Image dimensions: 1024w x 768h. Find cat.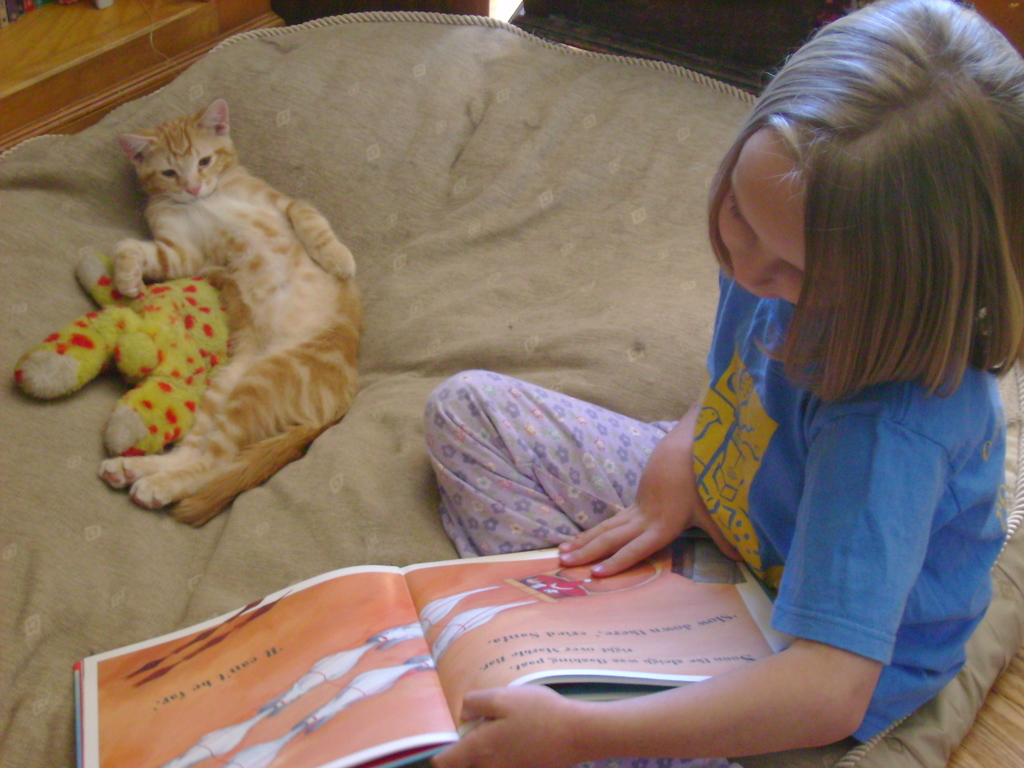
bbox=(92, 94, 366, 530).
